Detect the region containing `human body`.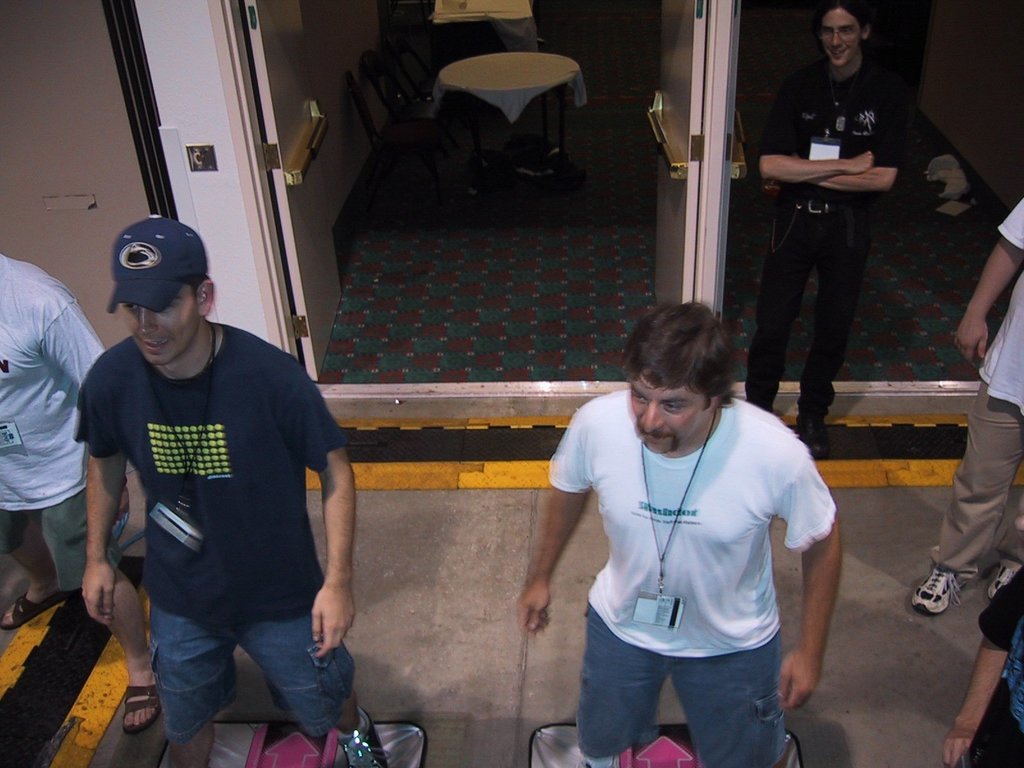
crop(77, 320, 354, 767).
